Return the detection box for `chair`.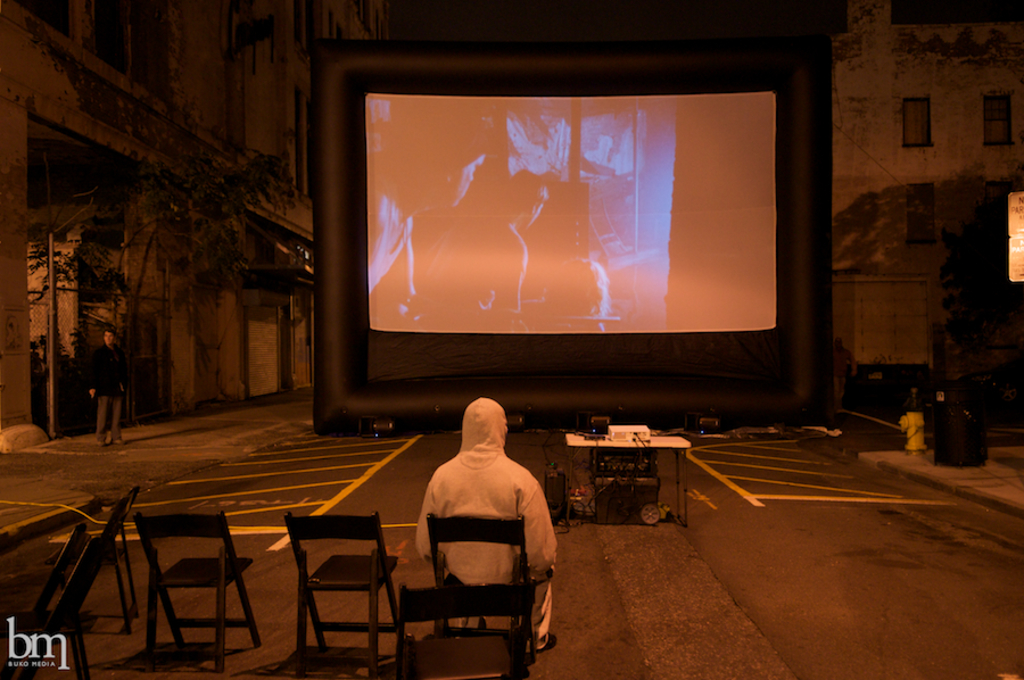
bbox=[108, 489, 257, 663].
